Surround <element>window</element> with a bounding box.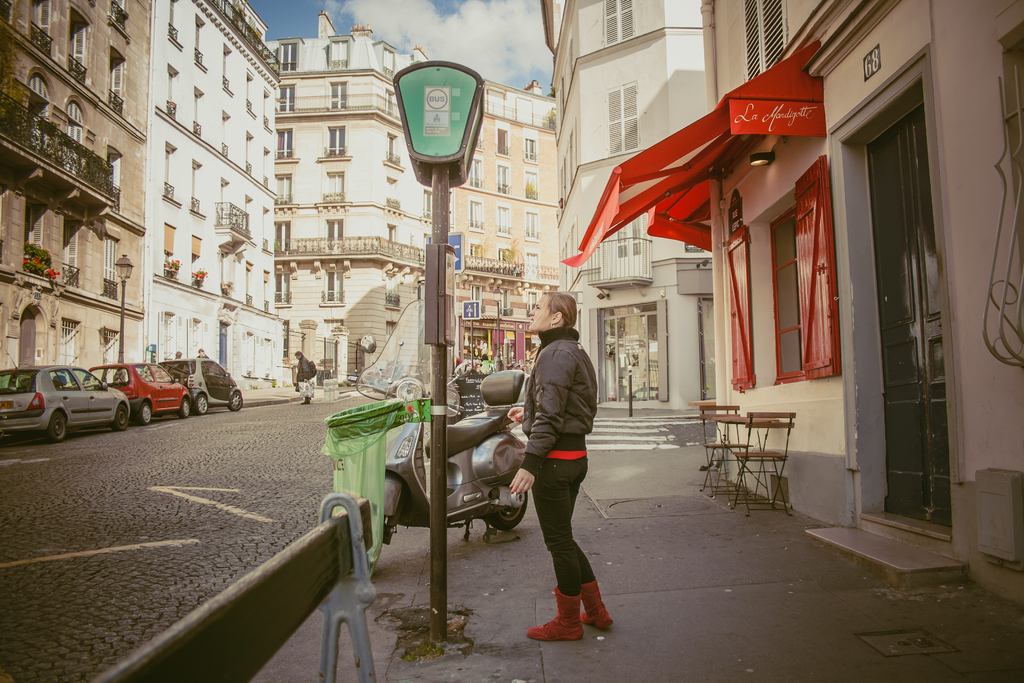
x1=60 y1=91 x2=94 y2=175.
